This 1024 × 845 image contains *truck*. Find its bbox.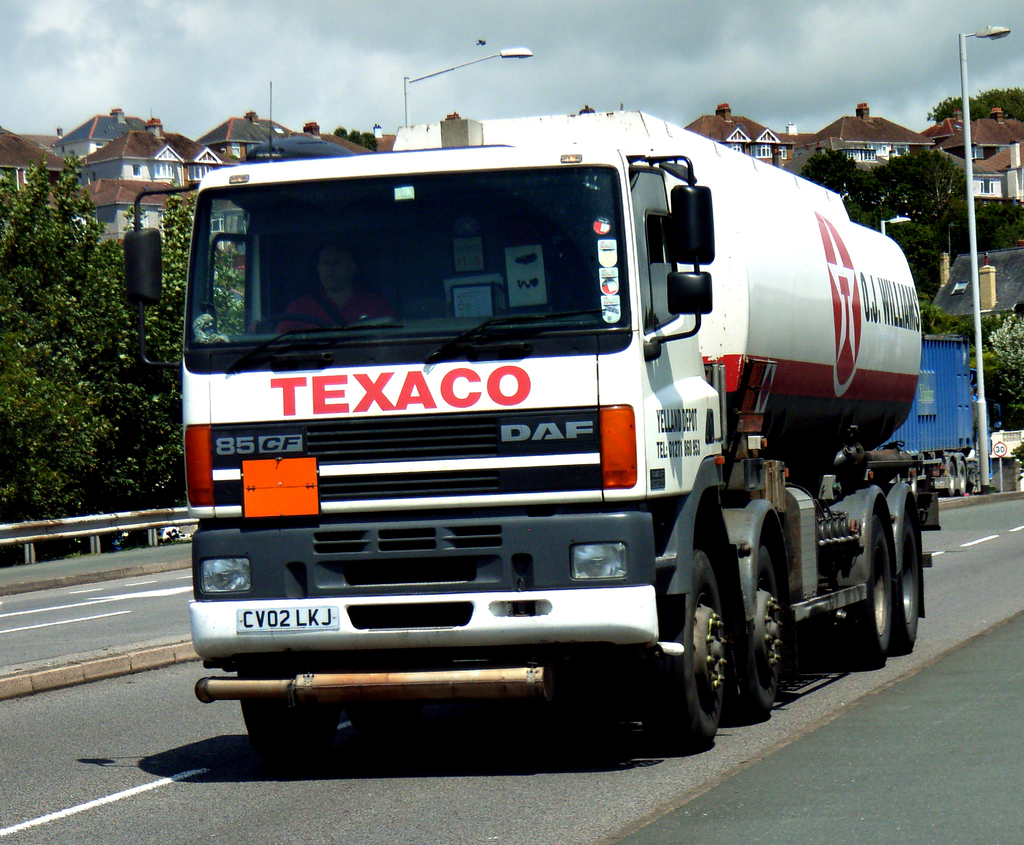
183:97:952:789.
